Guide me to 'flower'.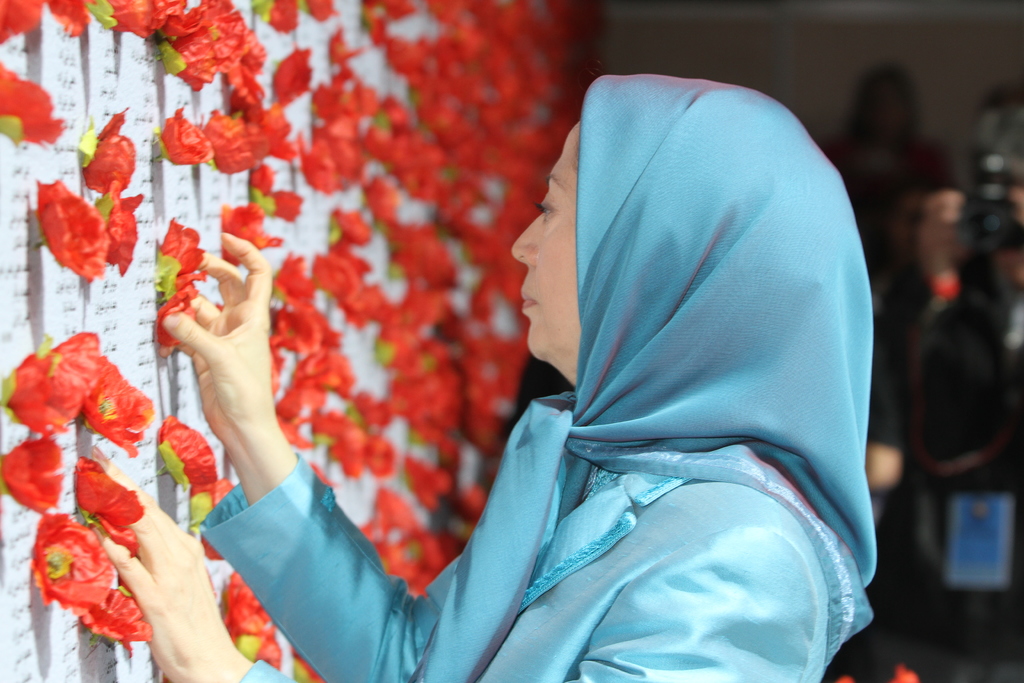
Guidance: 184/475/238/561.
